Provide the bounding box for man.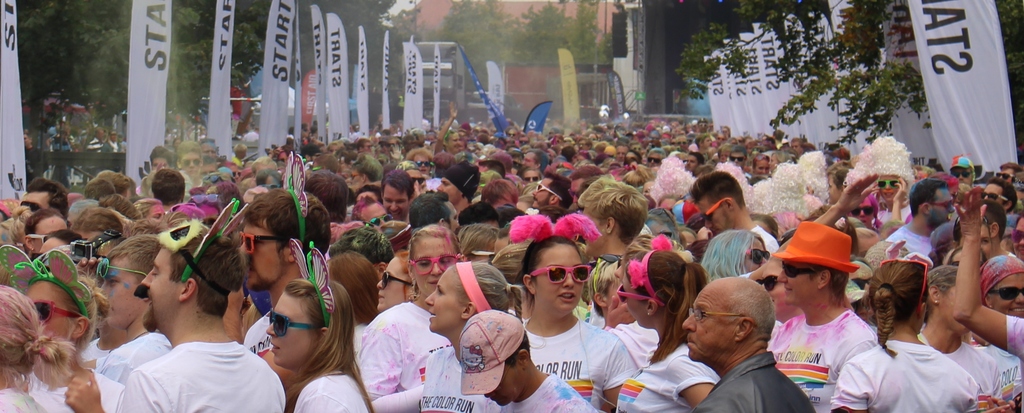
531,171,568,208.
